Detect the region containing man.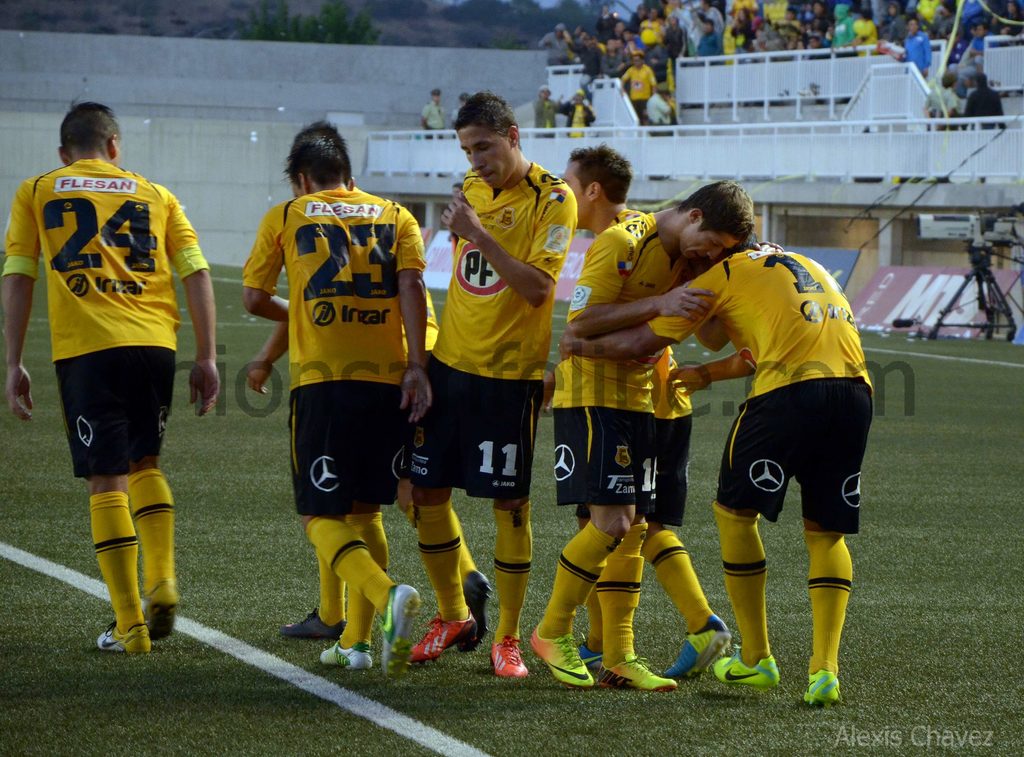
BBox(417, 88, 444, 127).
